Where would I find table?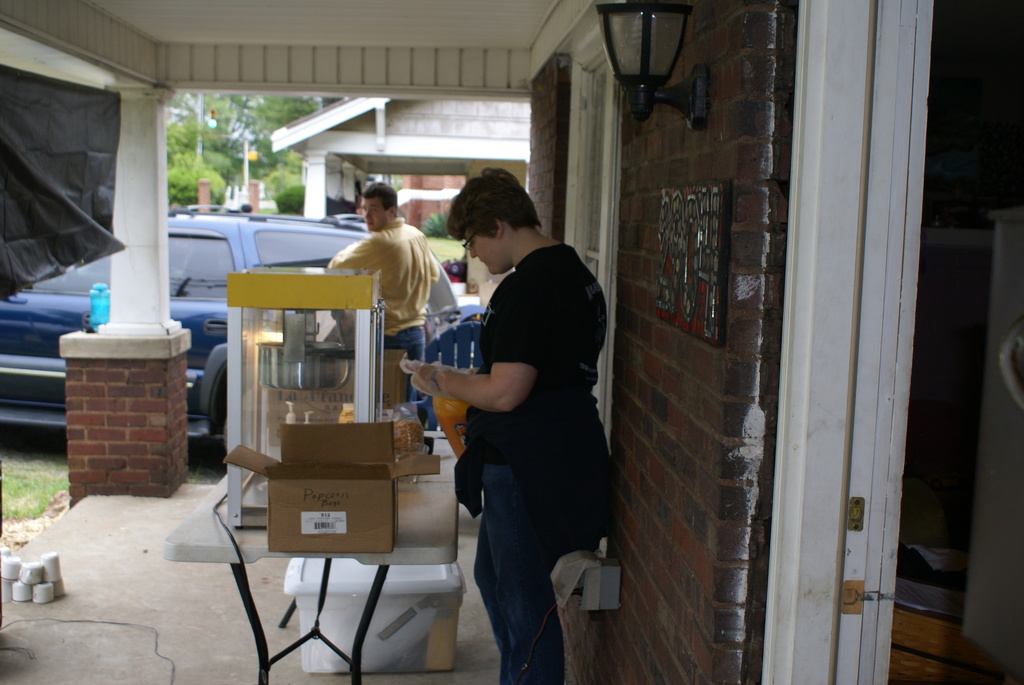
At bbox=[164, 436, 461, 684].
